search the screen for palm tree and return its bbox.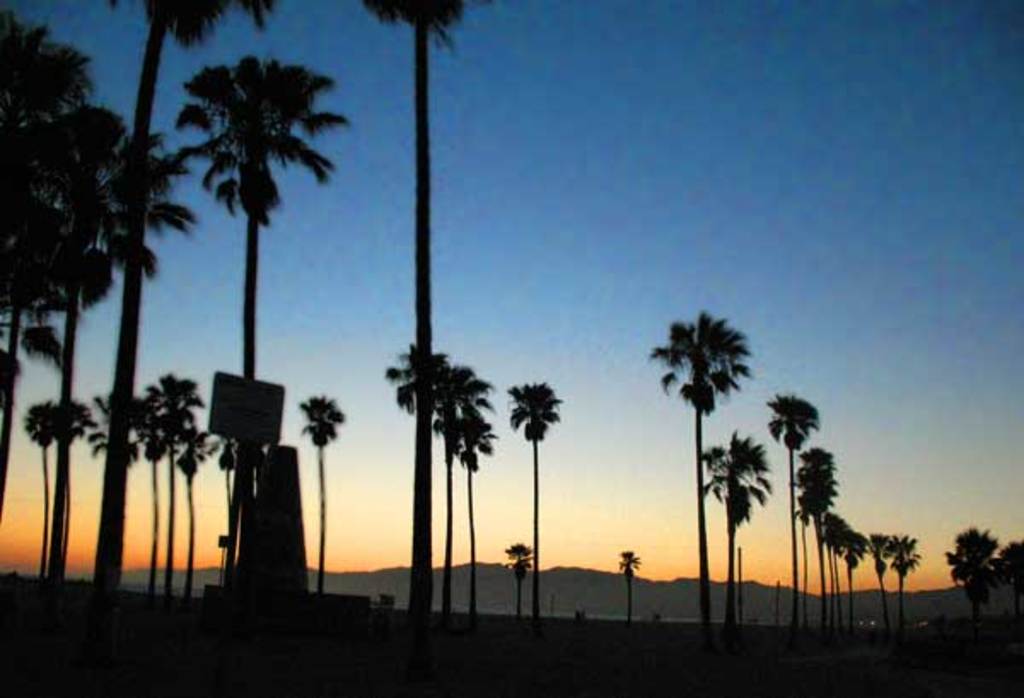
Found: locate(824, 514, 847, 623).
